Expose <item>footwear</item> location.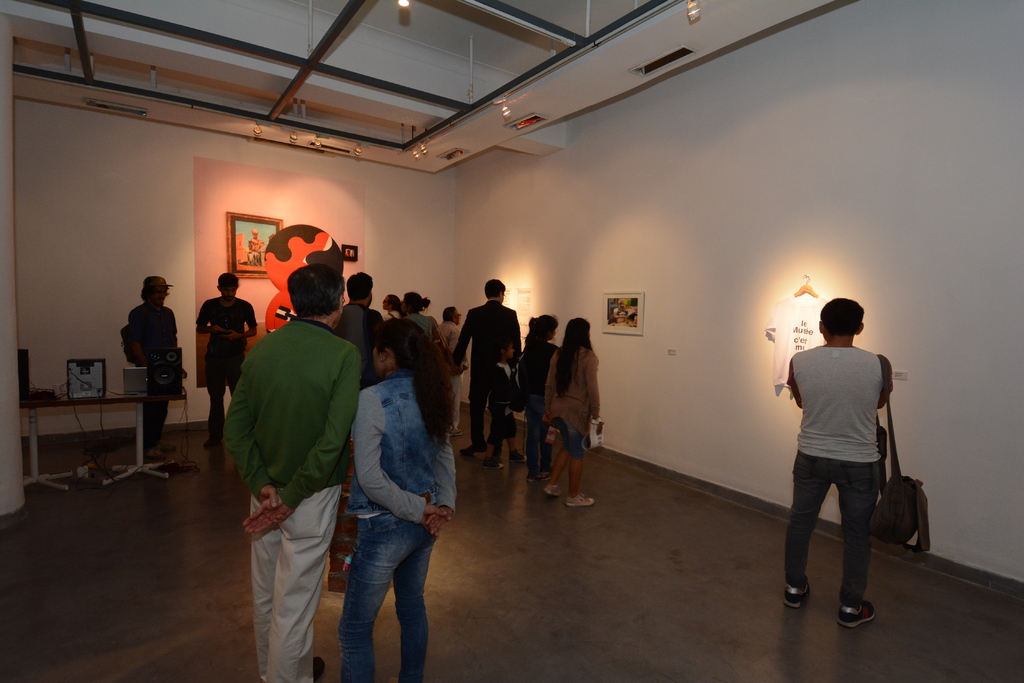
Exposed at crop(484, 460, 505, 470).
